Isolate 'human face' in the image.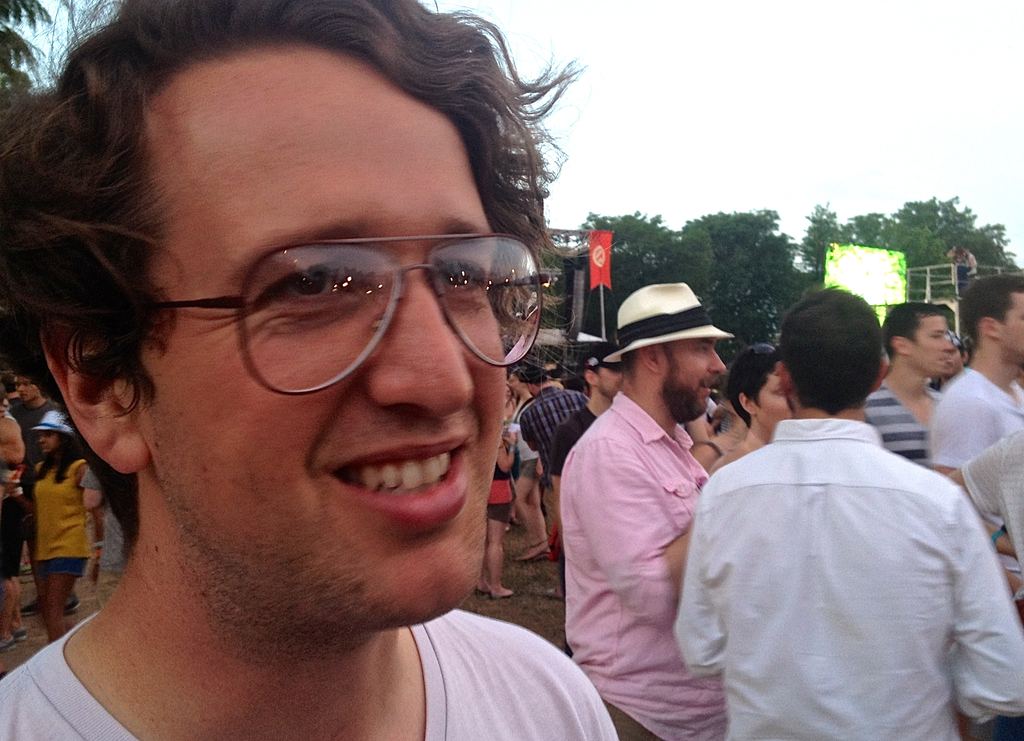
Isolated region: l=757, t=372, r=788, b=425.
